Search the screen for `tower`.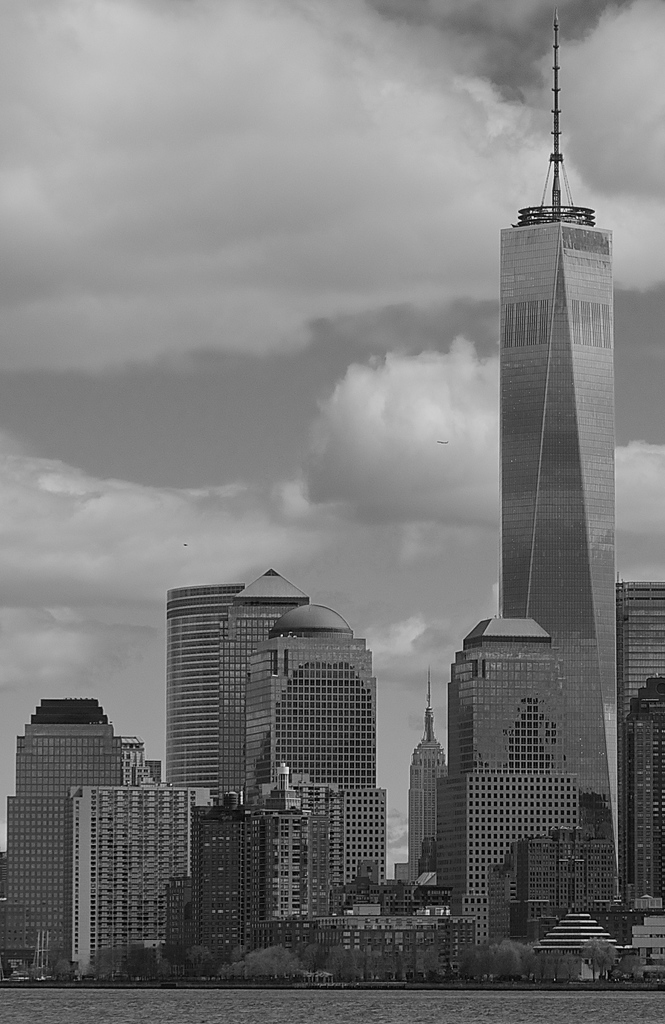
Found at <region>406, 24, 641, 942</region>.
